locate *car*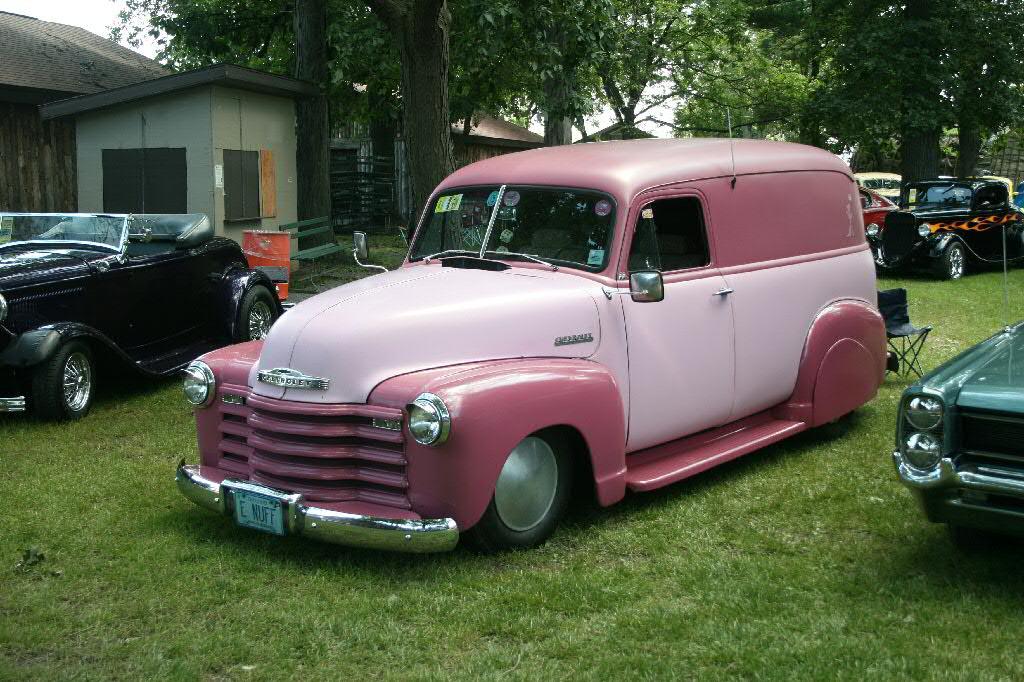
rect(890, 314, 1023, 535)
